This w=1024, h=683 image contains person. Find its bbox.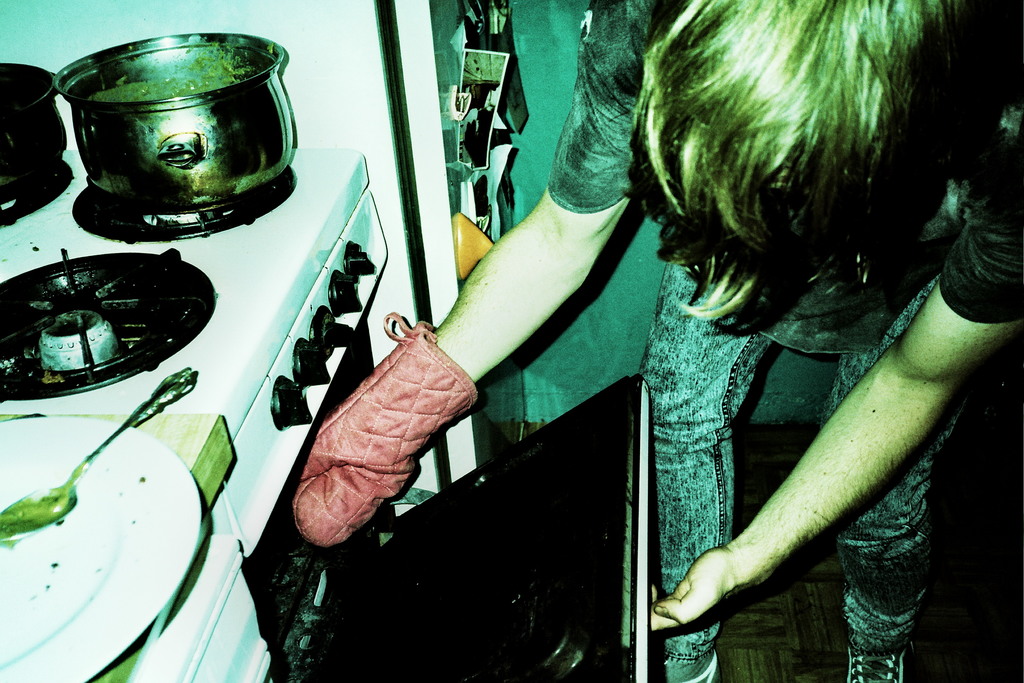
l=294, t=0, r=1023, b=682.
